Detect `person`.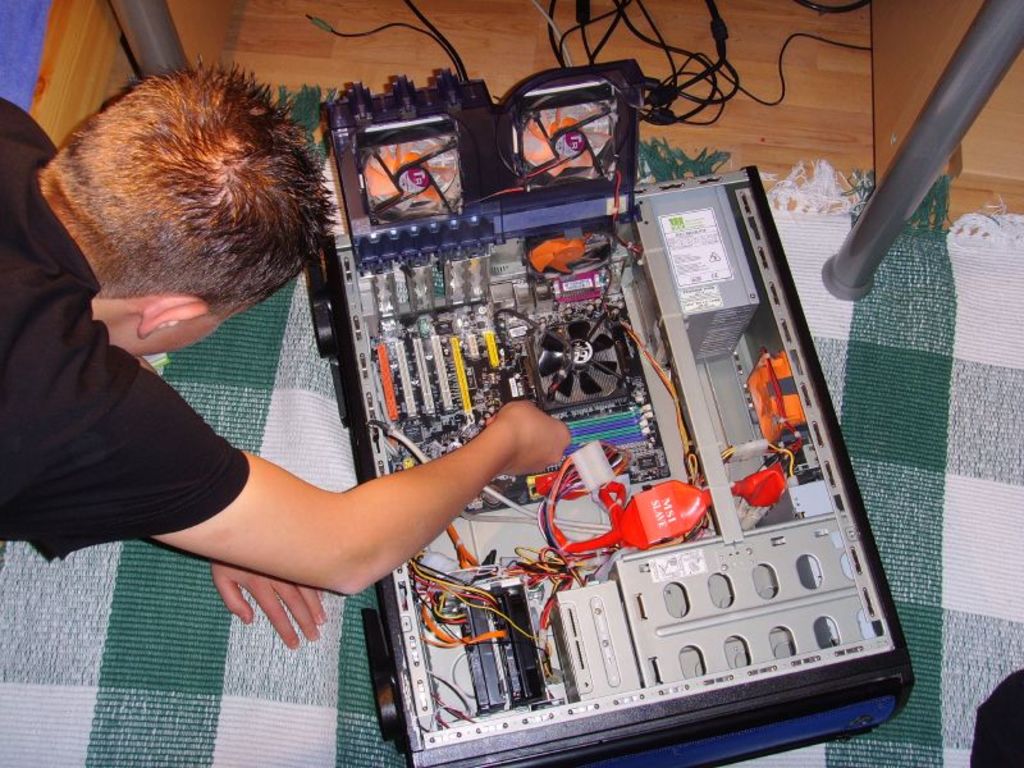
Detected at box(0, 54, 572, 648).
